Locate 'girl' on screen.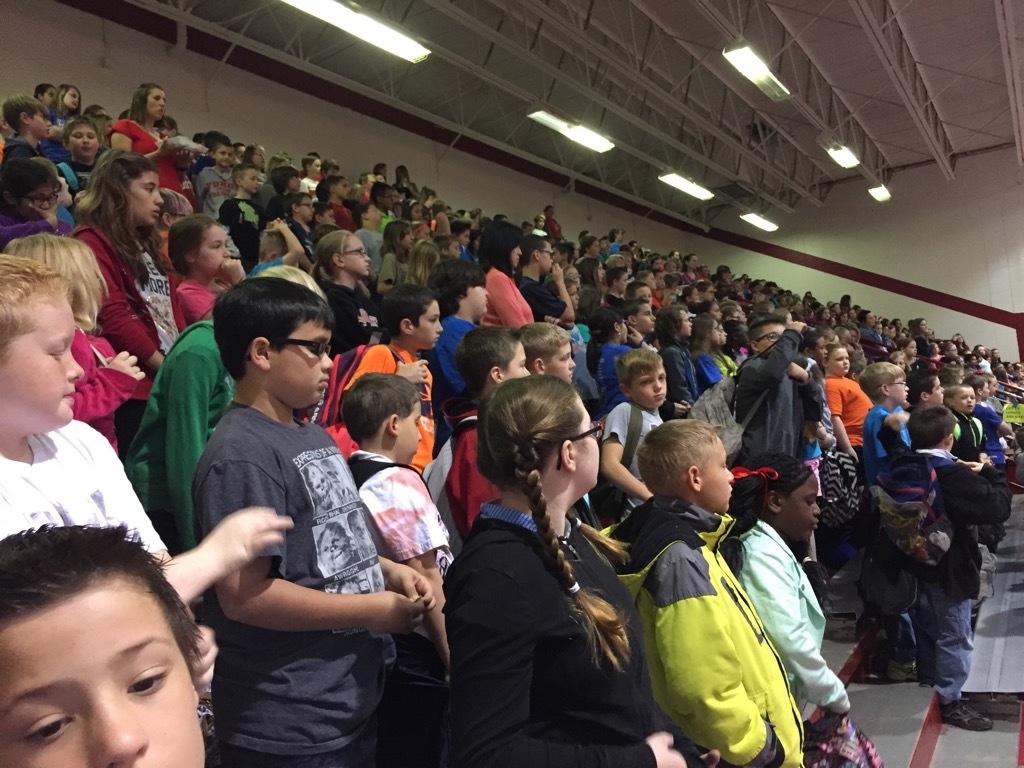
On screen at (446, 371, 723, 767).
